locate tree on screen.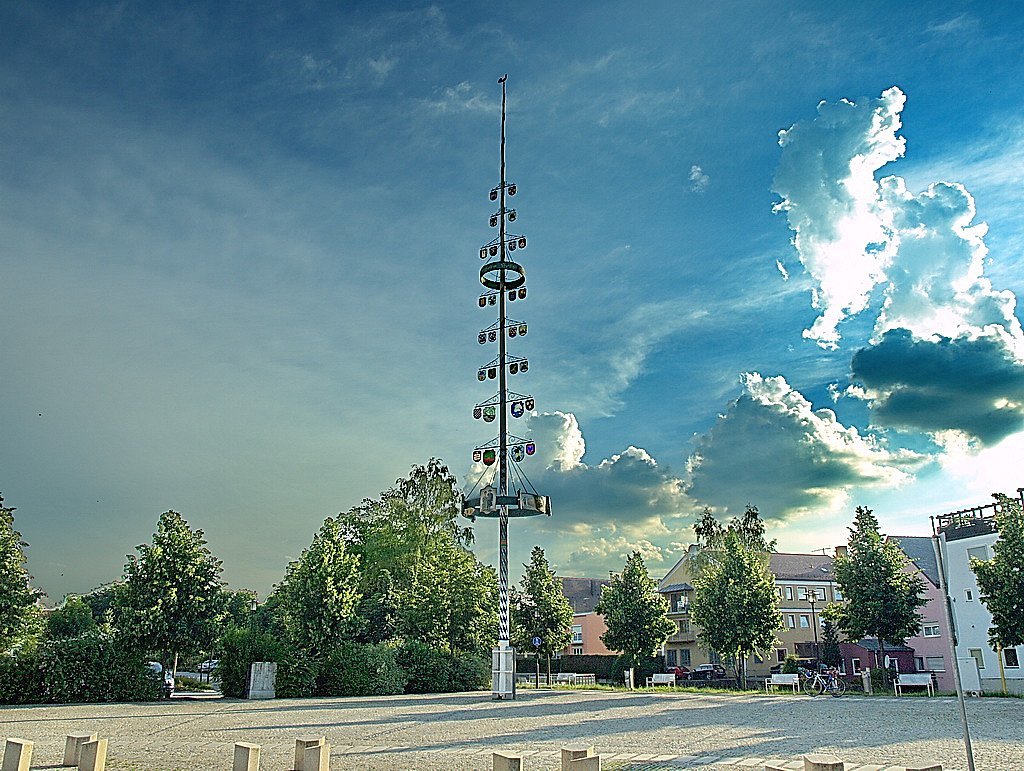
On screen at (693,530,782,686).
